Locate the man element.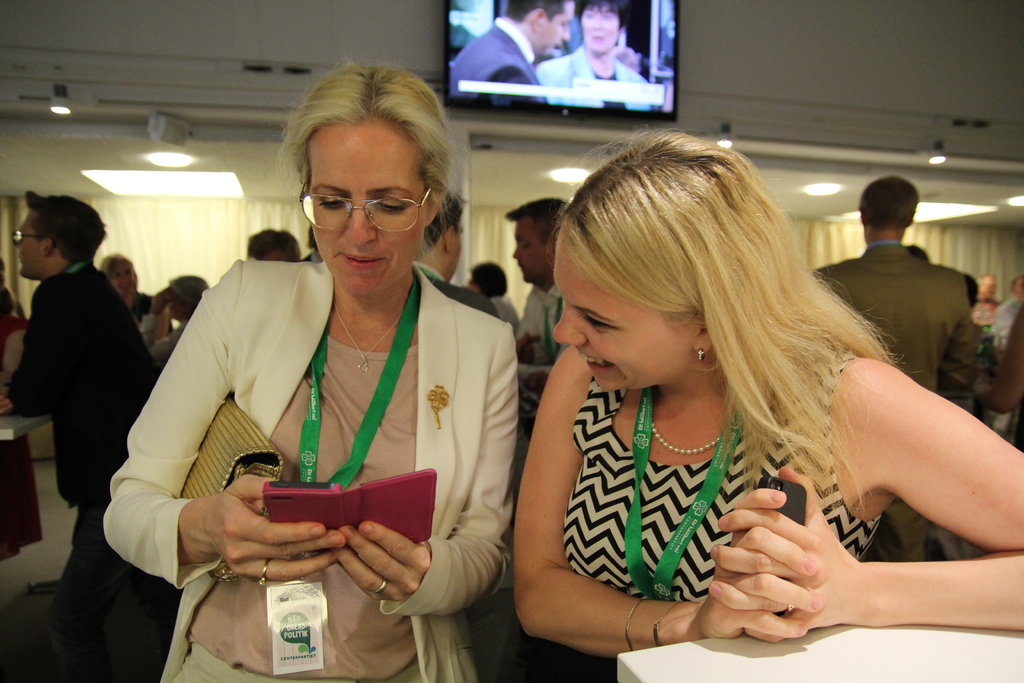
Element bbox: 449/0/575/111.
